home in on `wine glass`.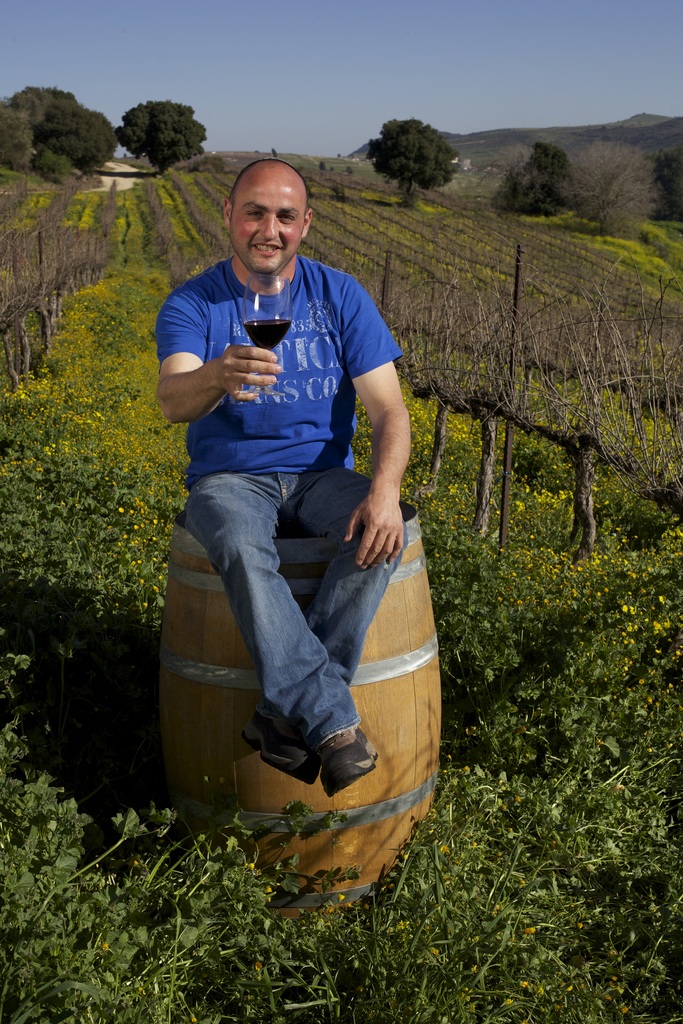
Homed in at region(242, 274, 290, 393).
